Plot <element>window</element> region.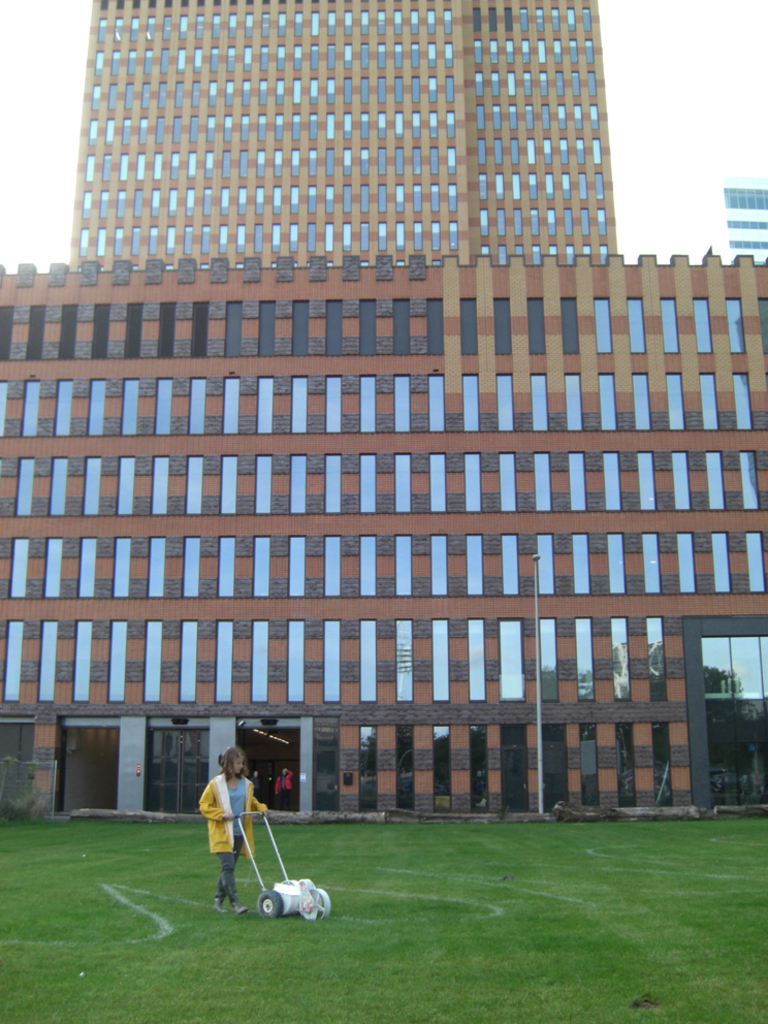
Plotted at left=183, top=455, right=202, bottom=515.
